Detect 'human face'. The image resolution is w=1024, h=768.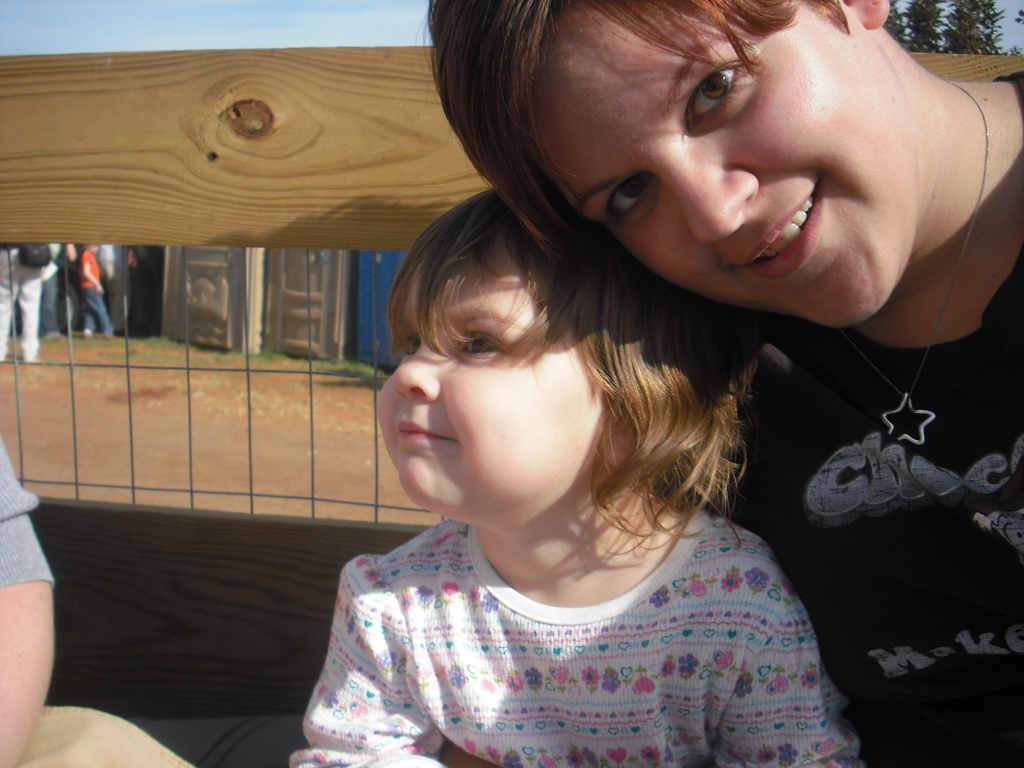
(left=525, top=2, right=921, bottom=338).
